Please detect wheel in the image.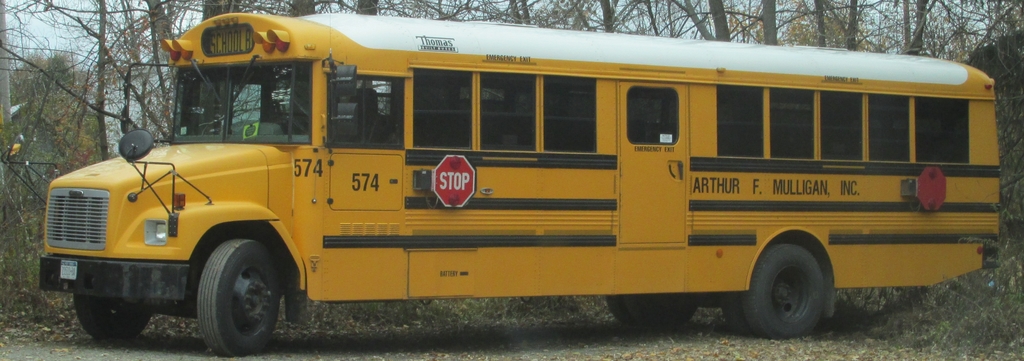
l=723, t=242, r=831, b=339.
